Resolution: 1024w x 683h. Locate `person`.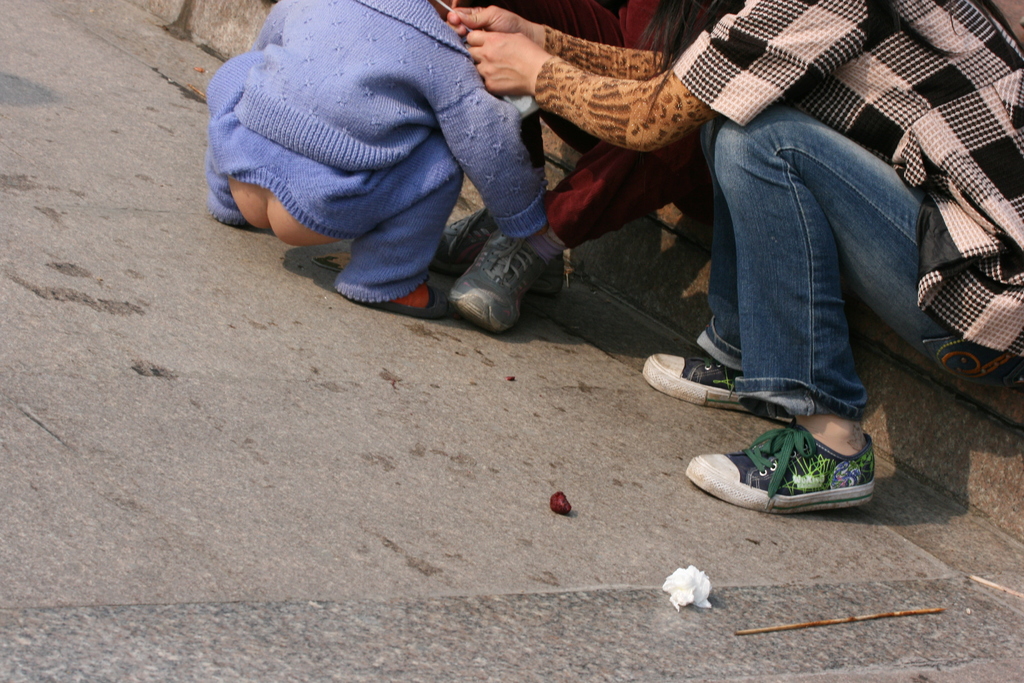
detection(403, 0, 728, 304).
